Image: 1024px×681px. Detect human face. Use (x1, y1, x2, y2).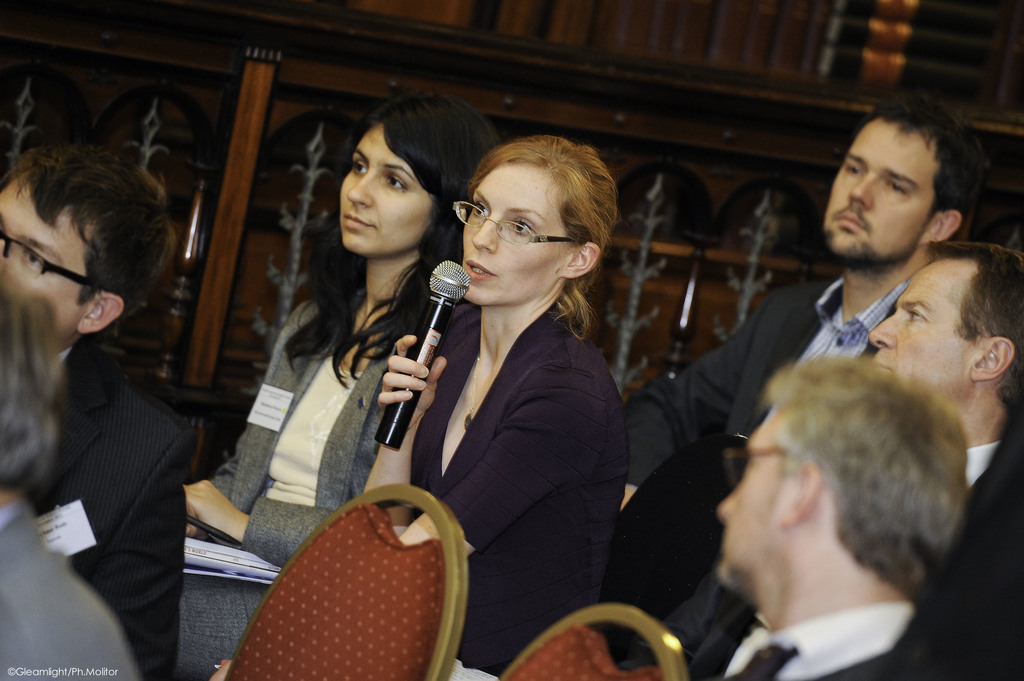
(0, 175, 90, 339).
